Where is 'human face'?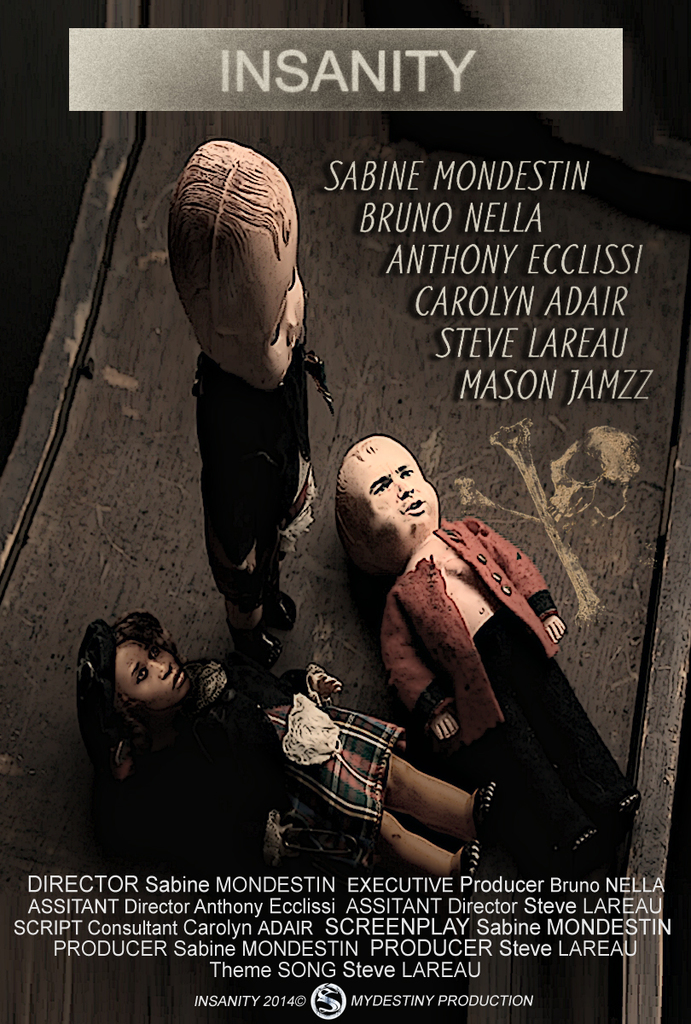
[left=114, top=645, right=192, bottom=714].
